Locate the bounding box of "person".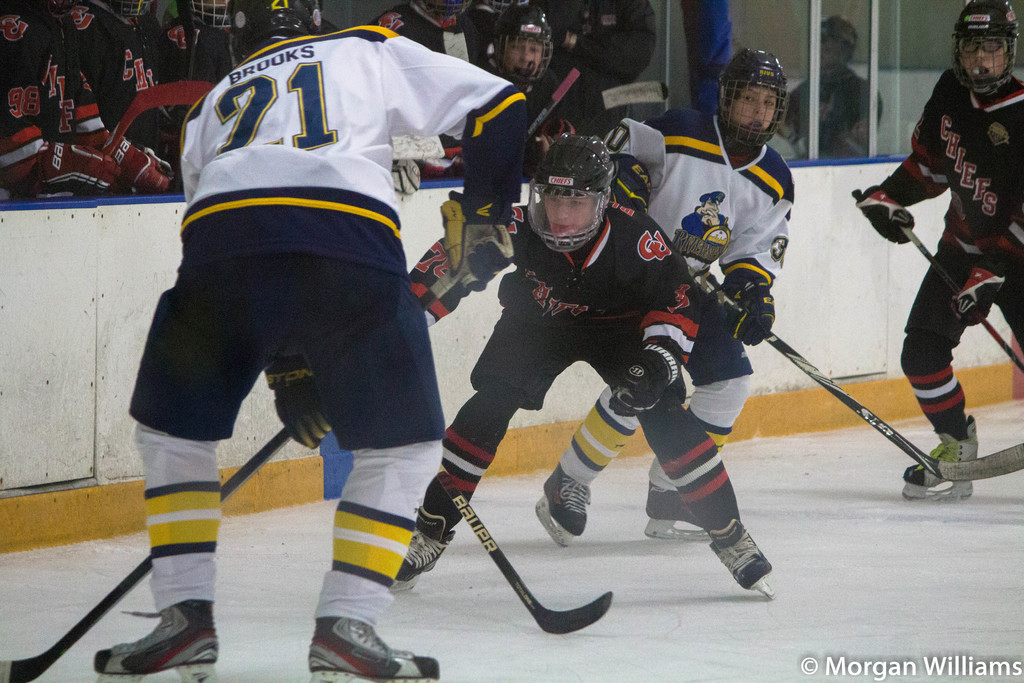
Bounding box: bbox=(178, 0, 246, 92).
